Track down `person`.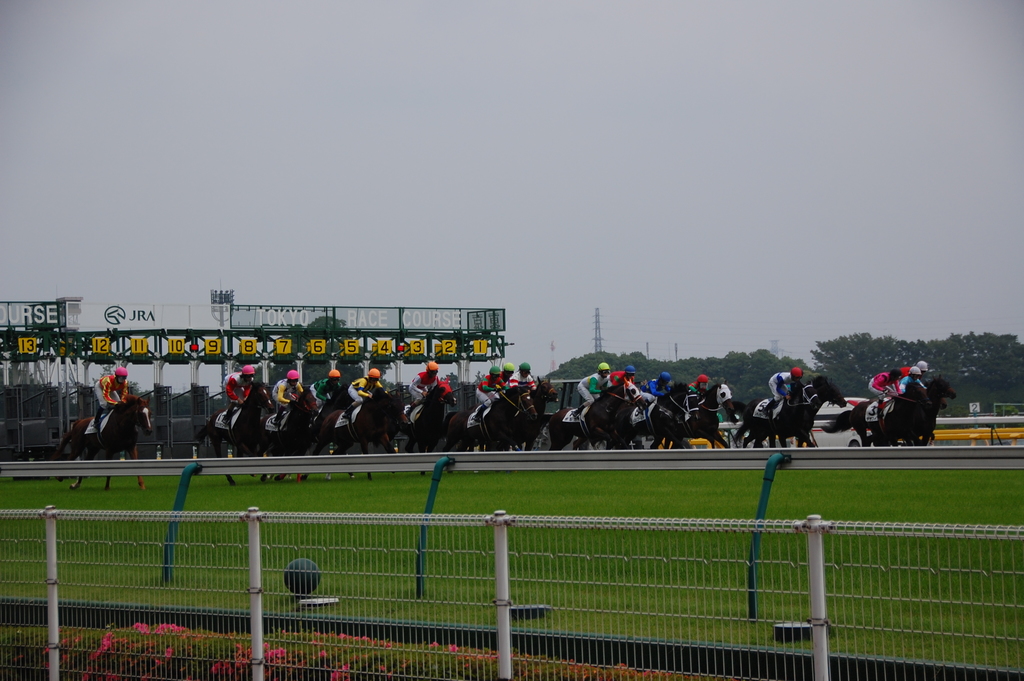
Tracked to crop(899, 369, 926, 394).
